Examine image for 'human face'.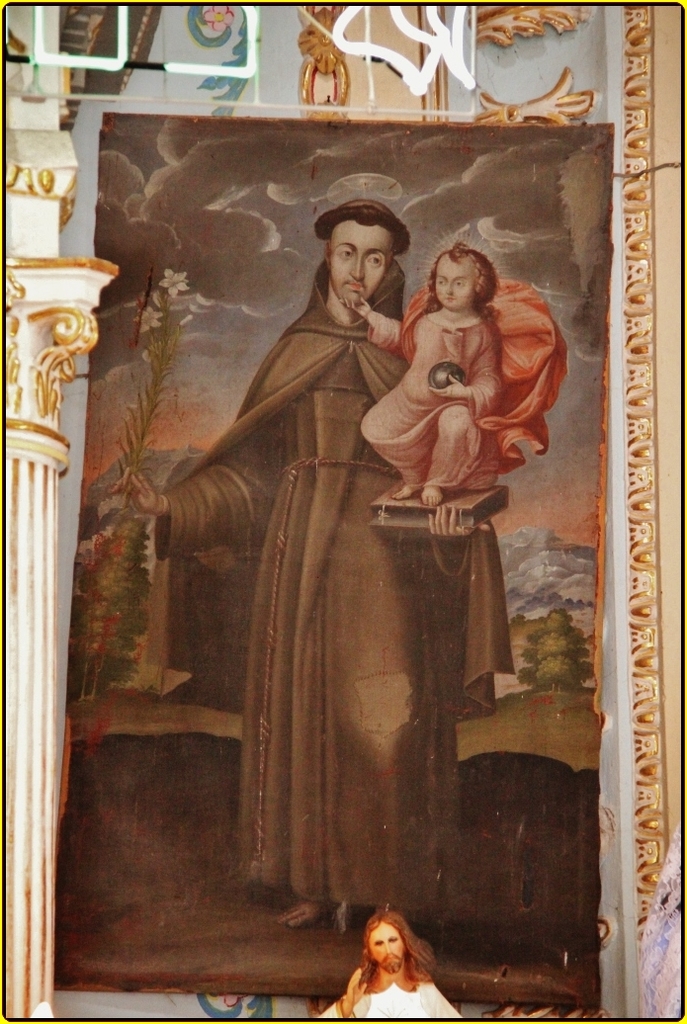
Examination result: x1=434, y1=254, x2=478, y2=307.
